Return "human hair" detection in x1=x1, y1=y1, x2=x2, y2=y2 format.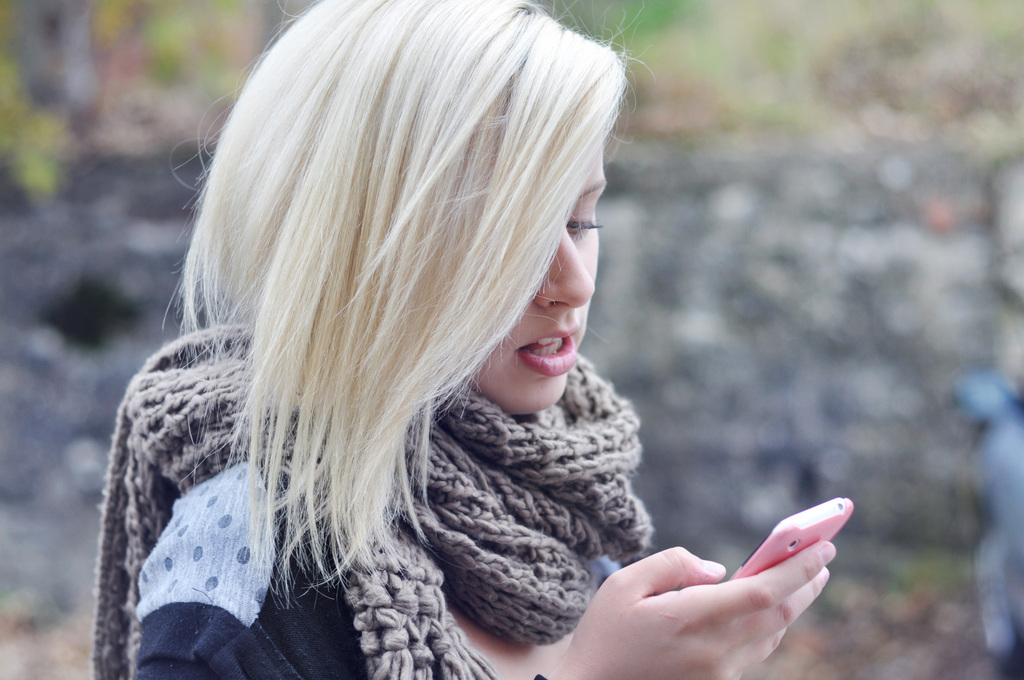
x1=160, y1=0, x2=659, y2=618.
